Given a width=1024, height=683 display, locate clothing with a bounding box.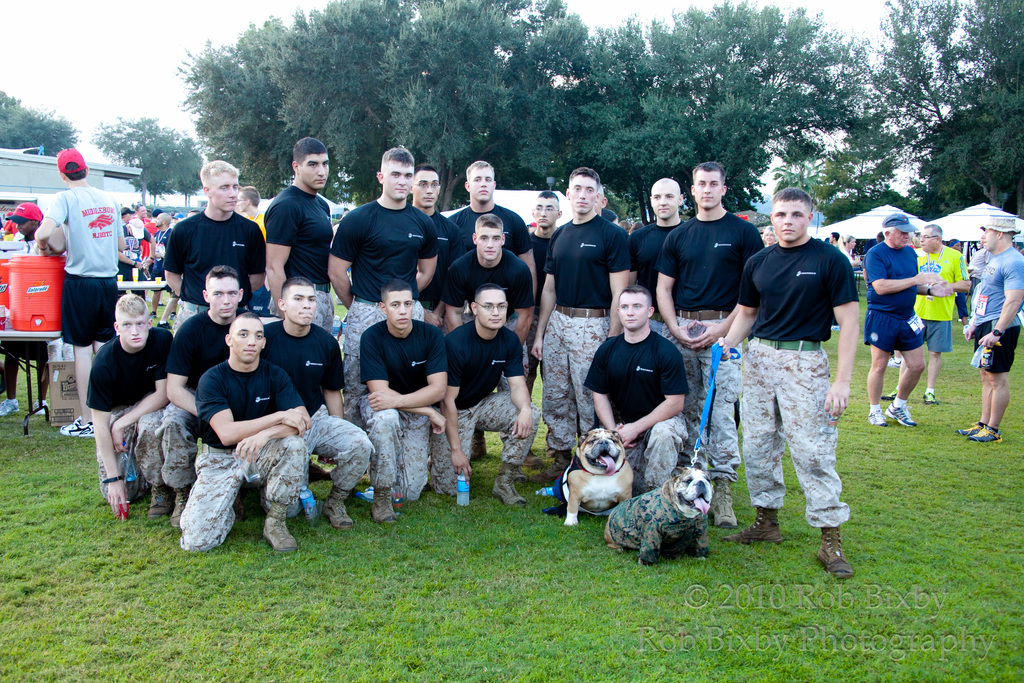
Located: [left=426, top=315, right=543, bottom=499].
